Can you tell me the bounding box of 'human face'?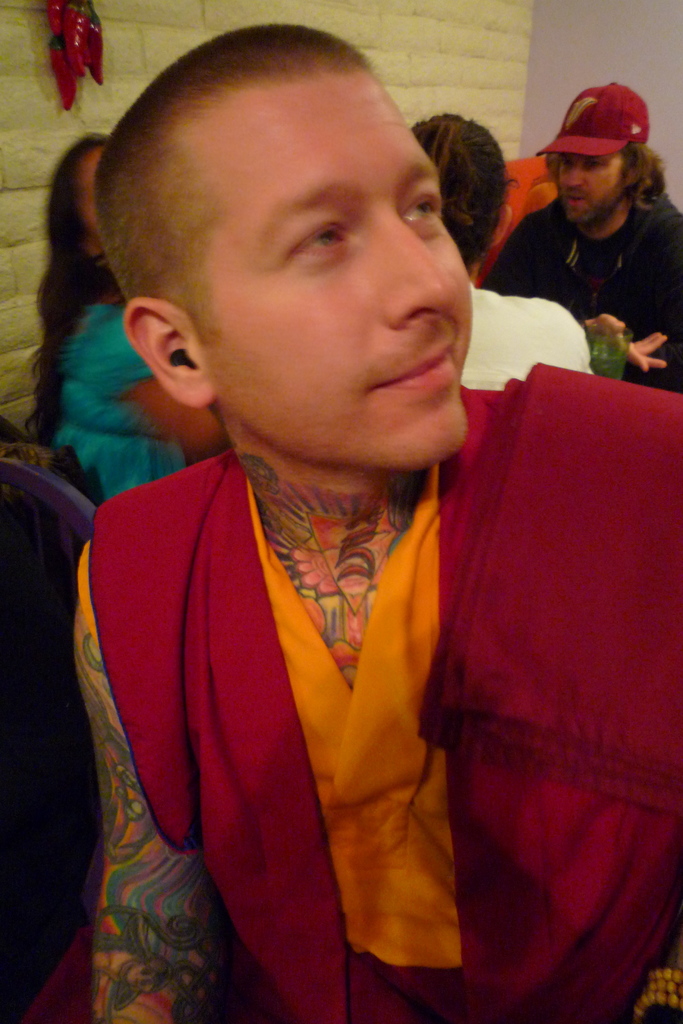
(left=200, top=68, right=477, bottom=468).
